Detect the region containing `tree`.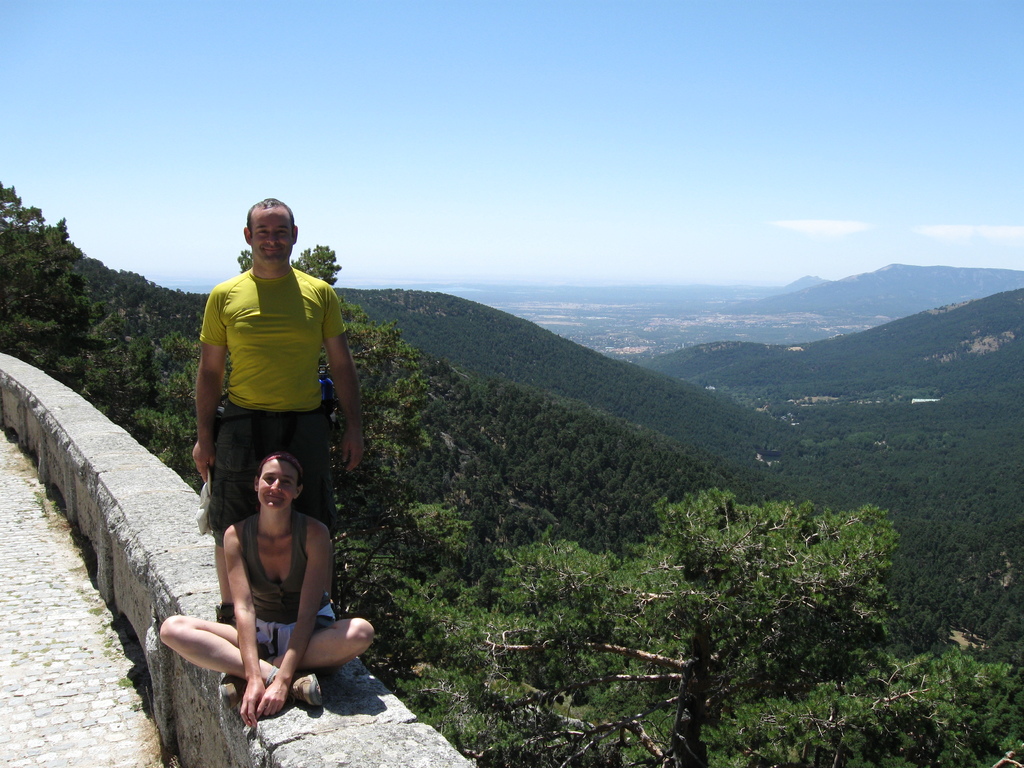
(324,524,421,618).
